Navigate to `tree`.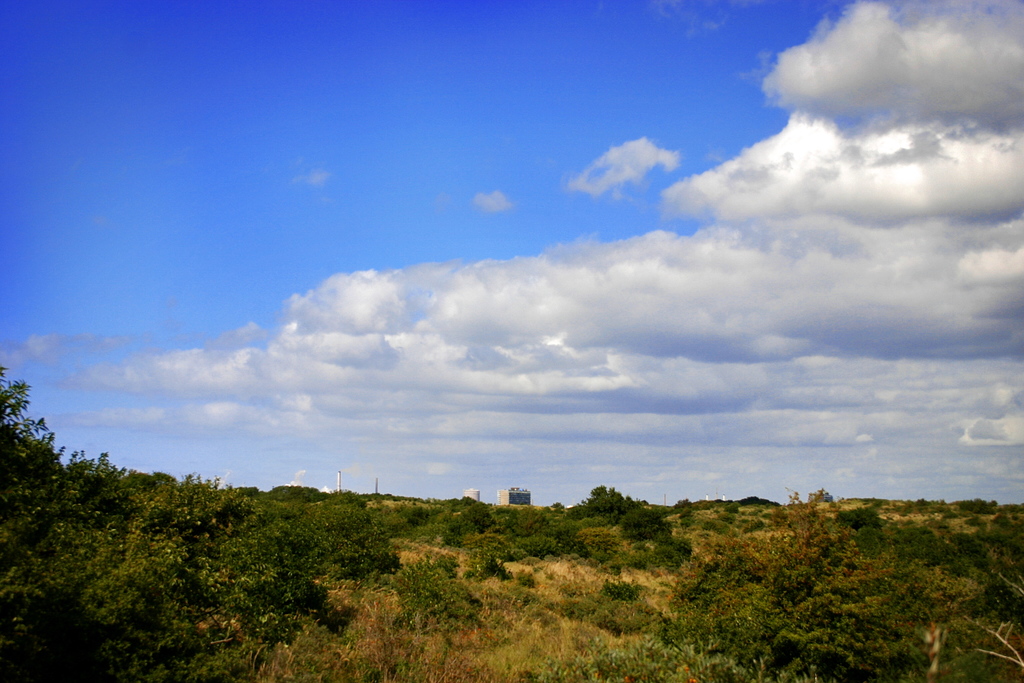
Navigation target: pyautogui.locateOnScreen(662, 488, 940, 682).
